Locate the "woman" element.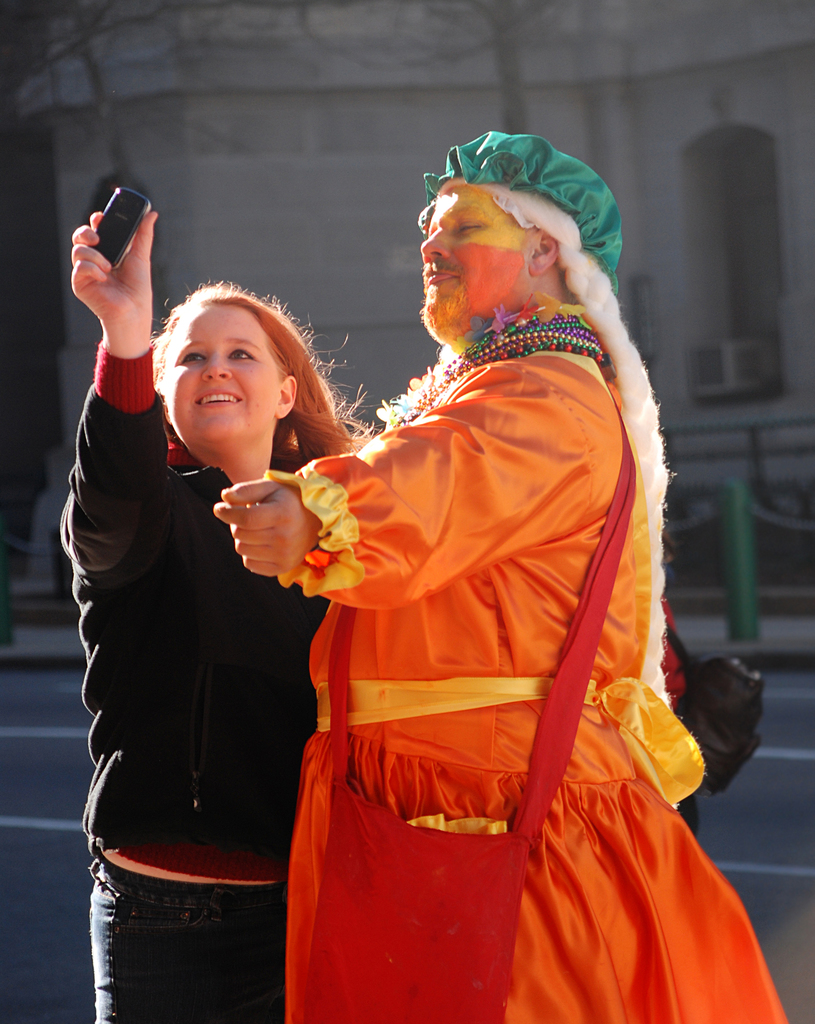
Element bbox: {"left": 69, "top": 241, "right": 329, "bottom": 1023}.
